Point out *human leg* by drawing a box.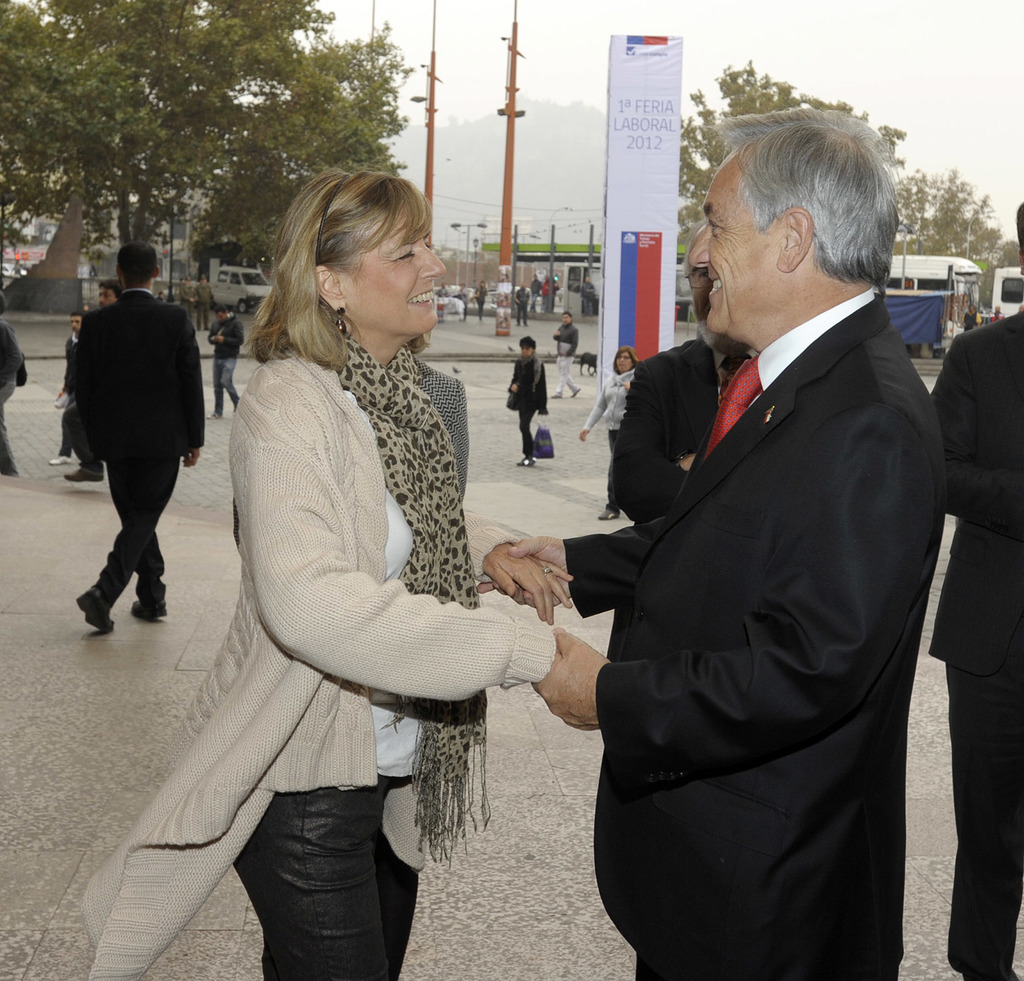
bbox=(944, 643, 1023, 980).
